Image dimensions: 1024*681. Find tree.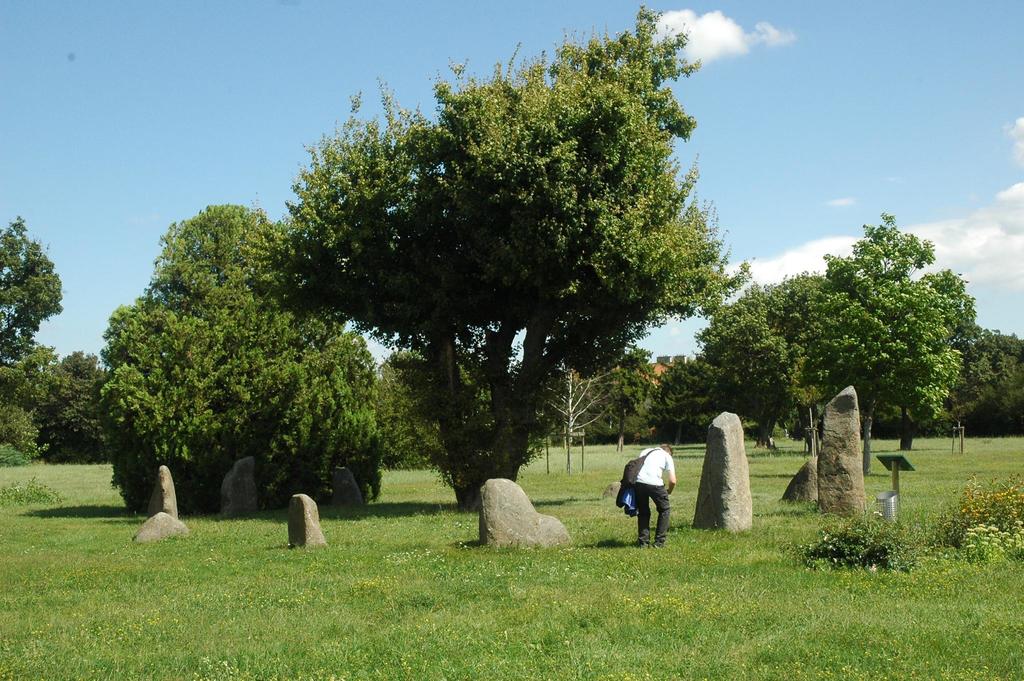
<region>805, 206, 975, 471</region>.
